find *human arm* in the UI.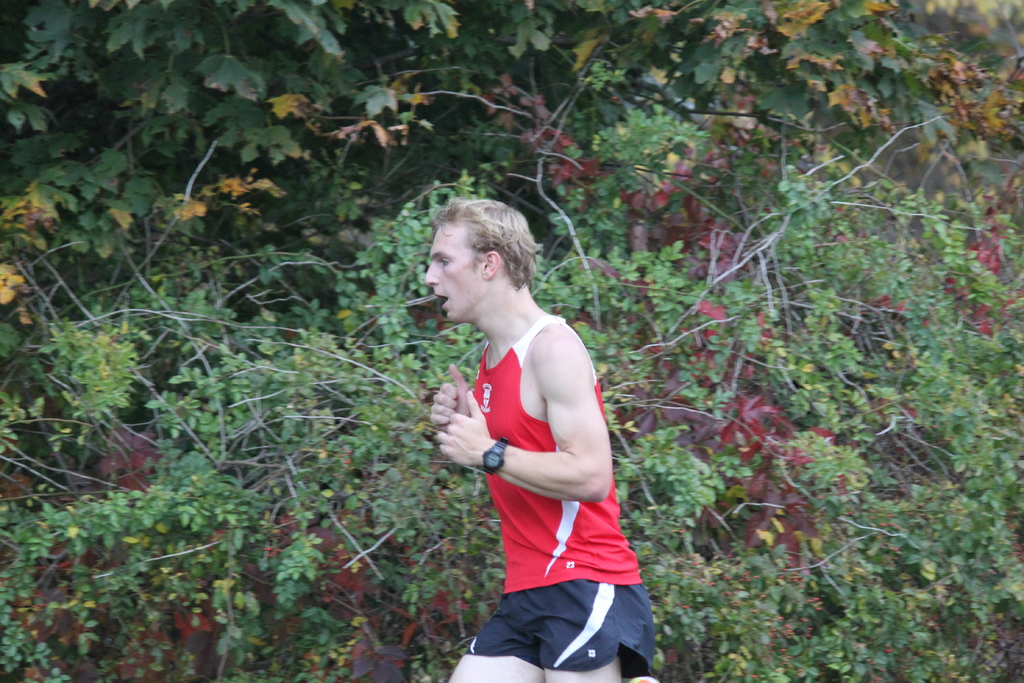
UI element at BBox(426, 350, 471, 434).
